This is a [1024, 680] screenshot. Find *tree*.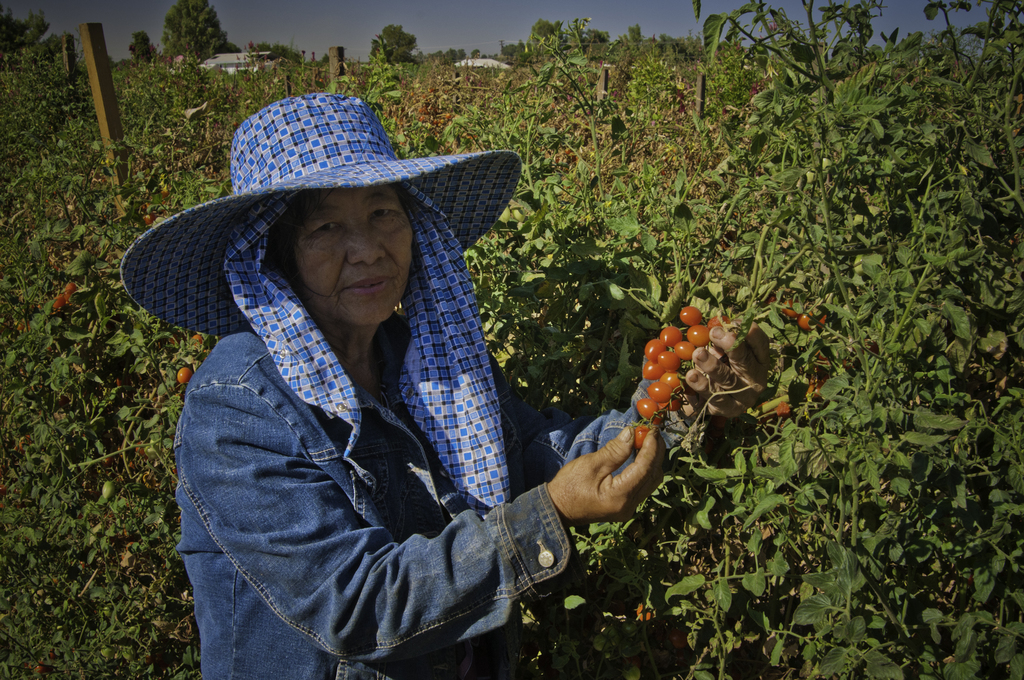
Bounding box: [161,0,227,59].
